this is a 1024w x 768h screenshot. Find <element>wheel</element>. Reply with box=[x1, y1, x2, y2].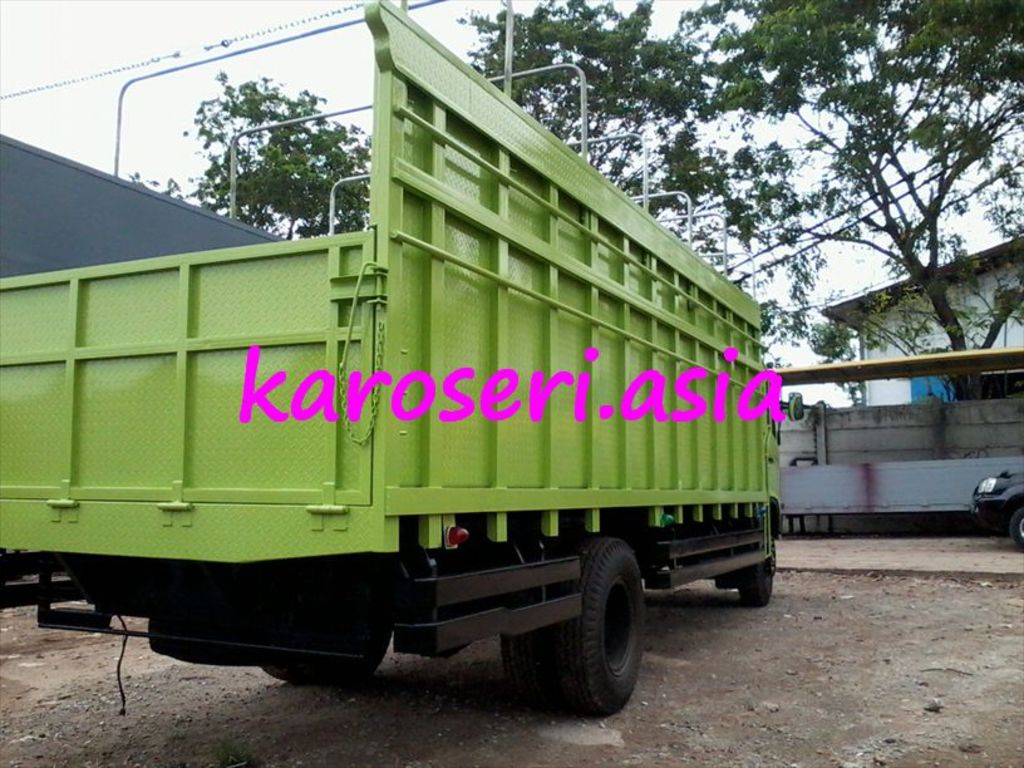
box=[260, 637, 388, 695].
